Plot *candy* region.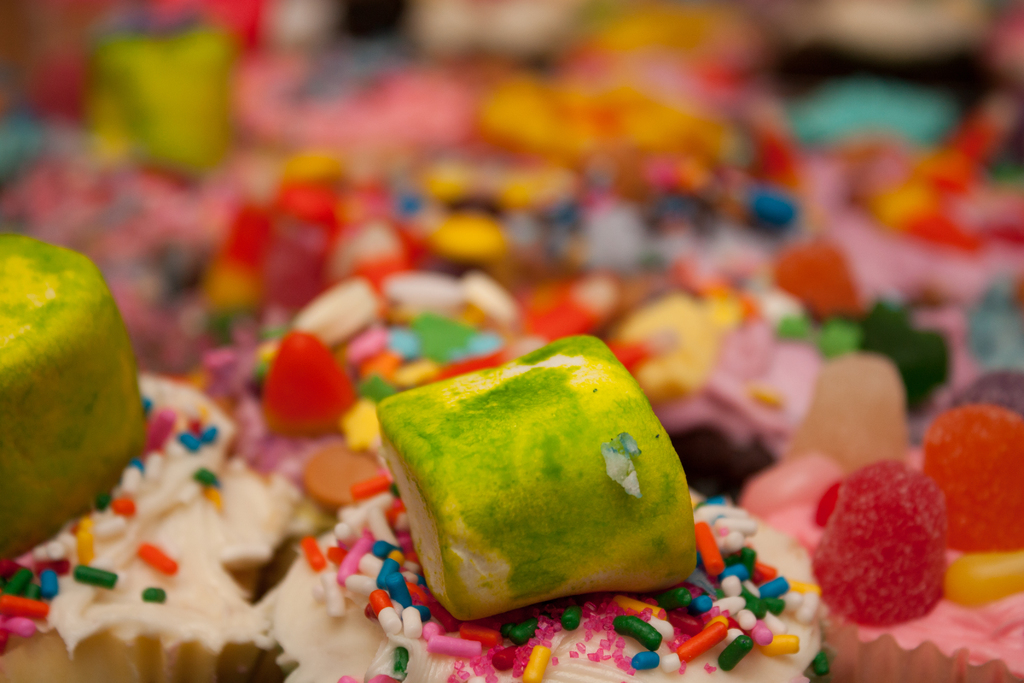
Plotted at box=[463, 273, 522, 333].
